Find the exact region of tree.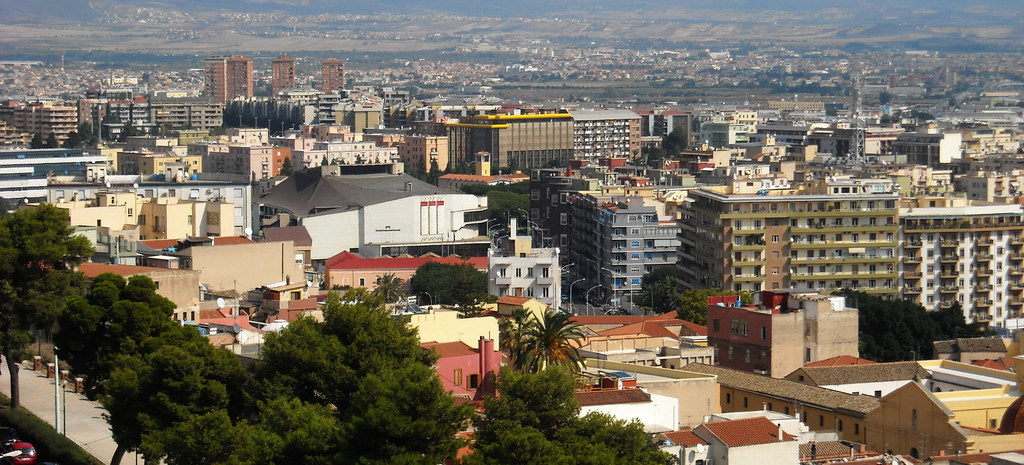
Exact region: [x1=513, y1=301, x2=589, y2=373].
